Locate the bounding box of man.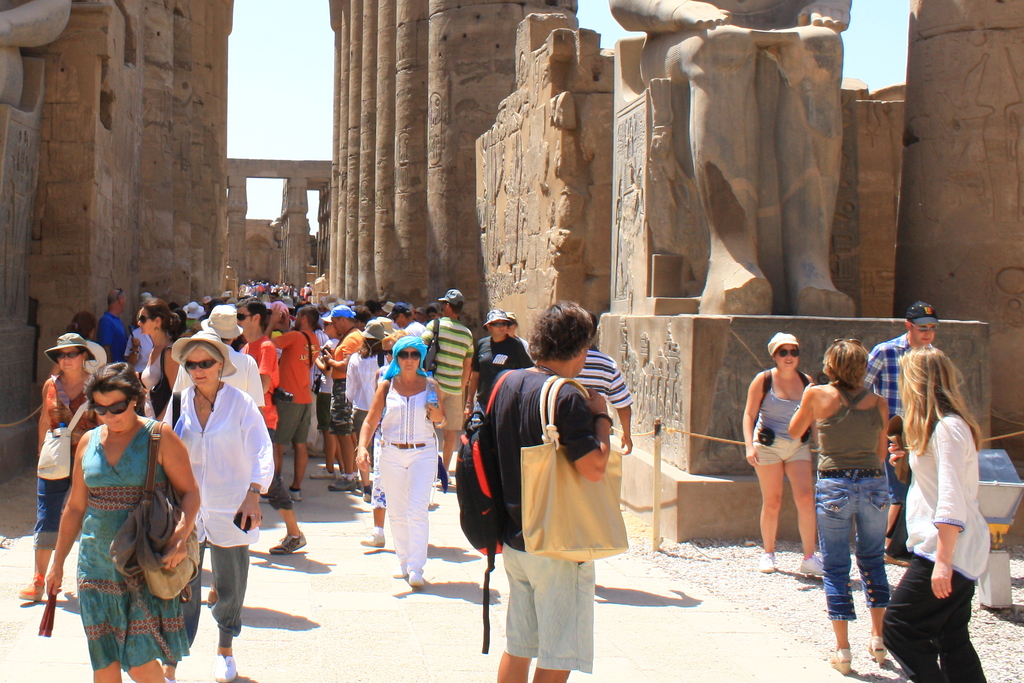
Bounding box: box(239, 299, 304, 556).
